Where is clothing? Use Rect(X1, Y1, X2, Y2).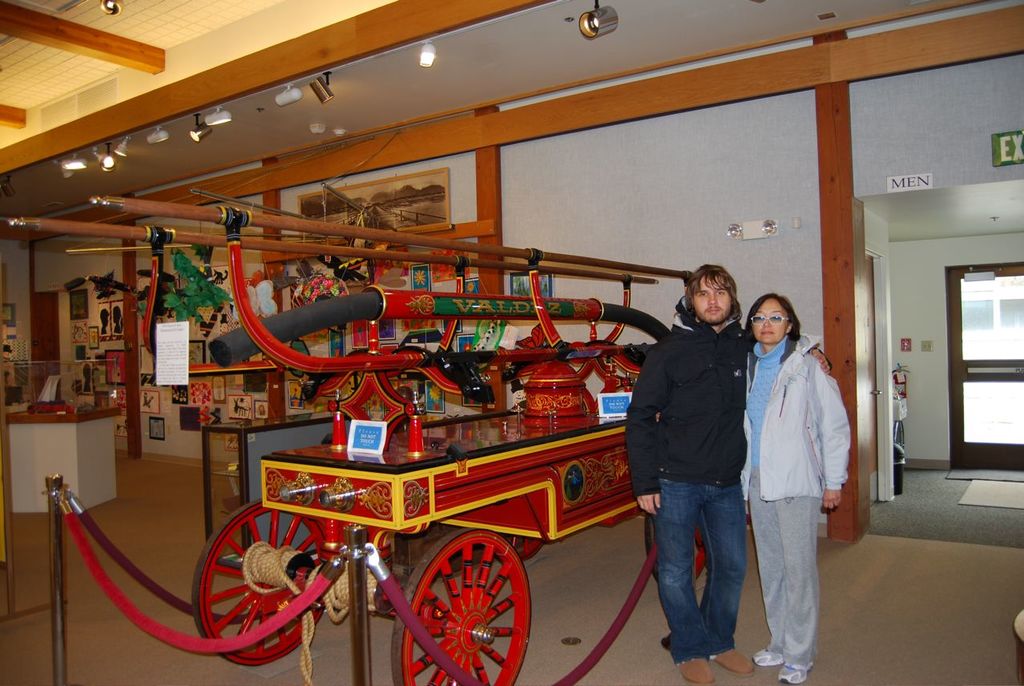
Rect(745, 318, 854, 678).
